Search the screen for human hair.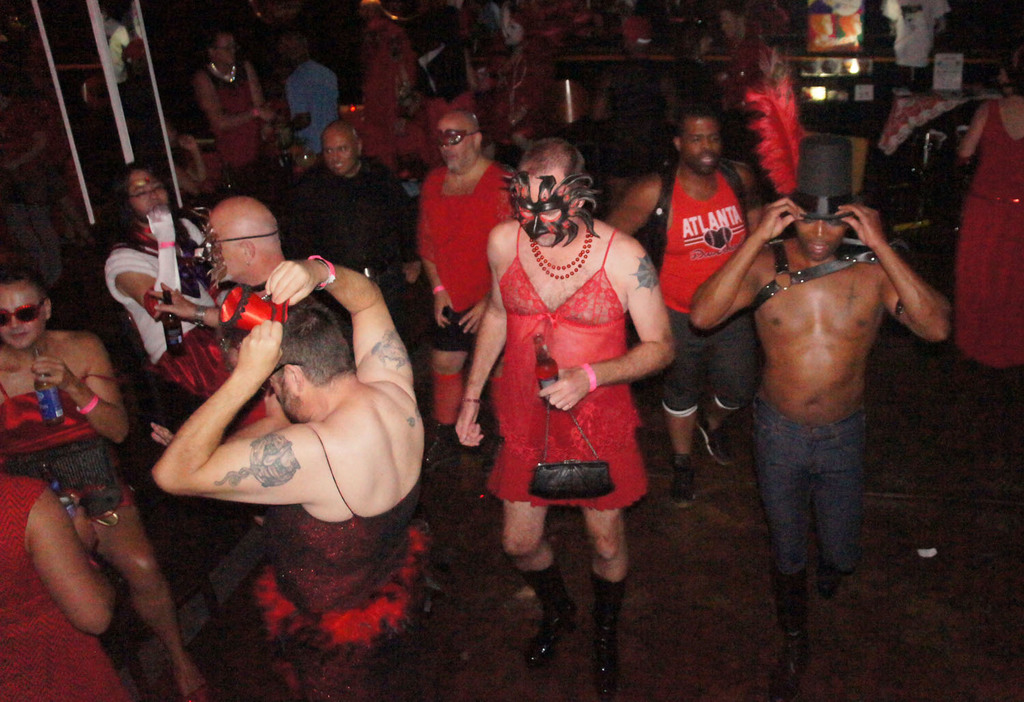
Found at (x1=111, y1=161, x2=162, y2=229).
